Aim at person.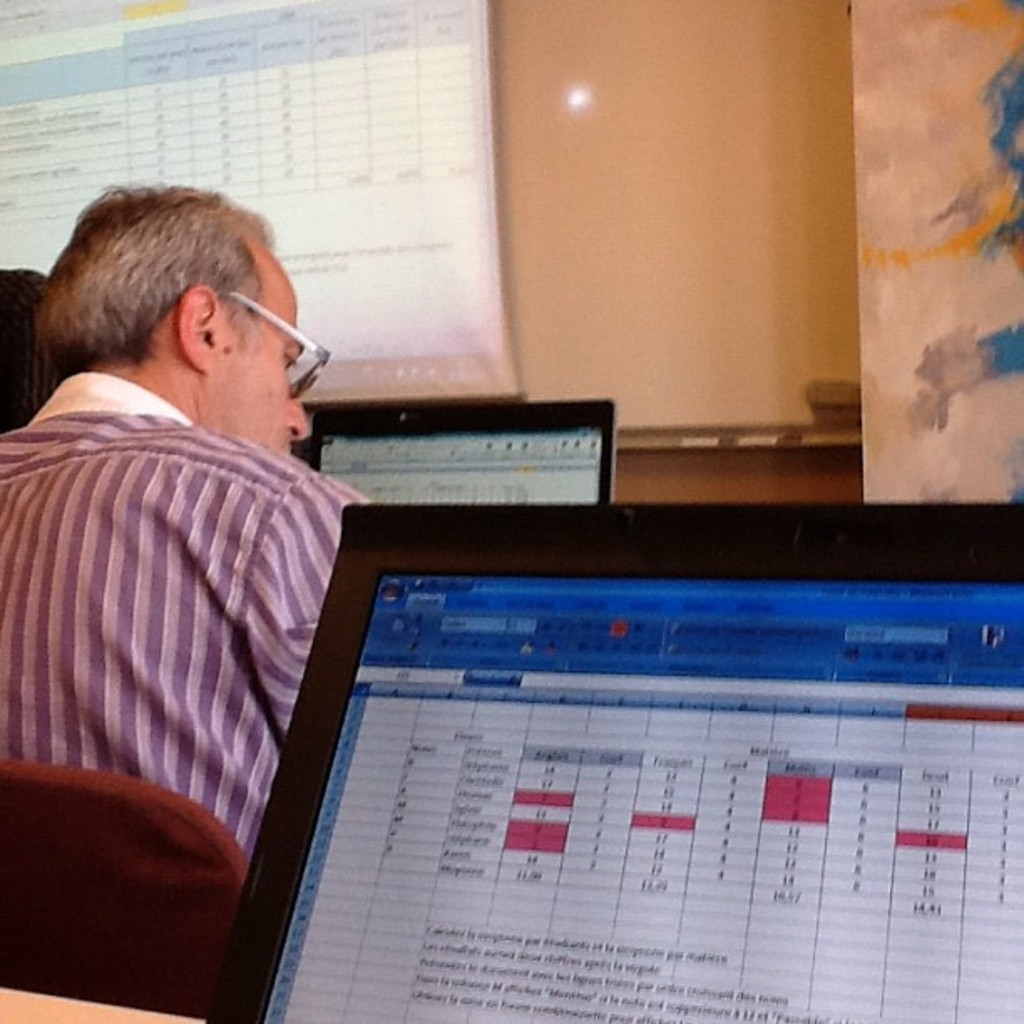
Aimed at 0 199 443 900.
